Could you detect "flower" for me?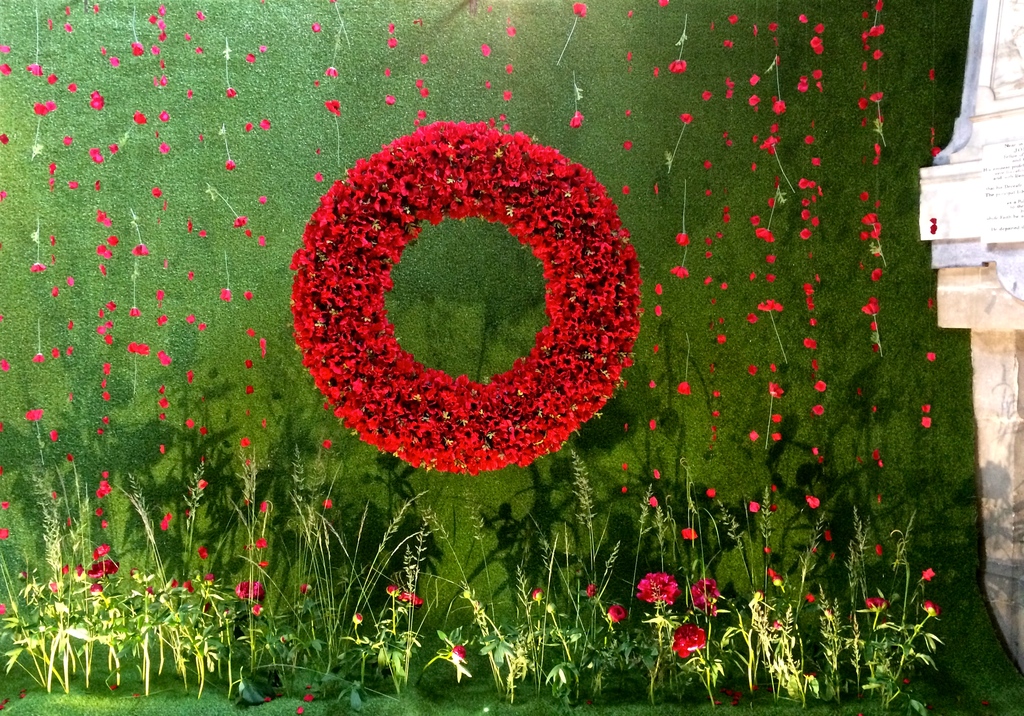
Detection result: pyautogui.locateOnScreen(449, 643, 467, 667).
